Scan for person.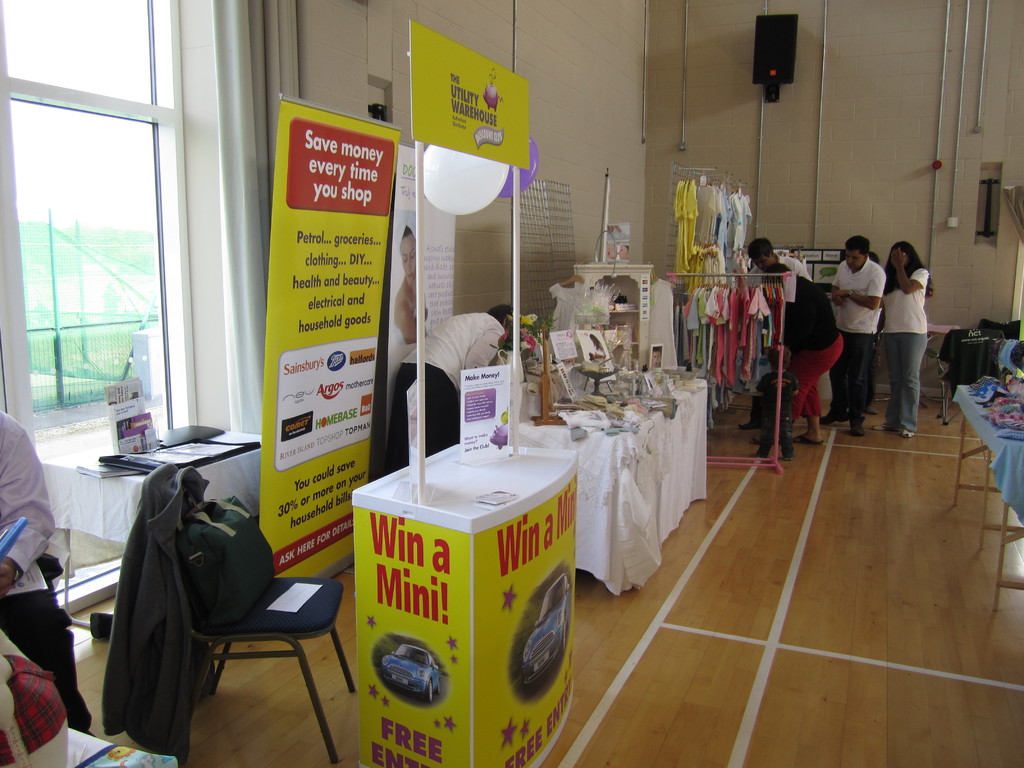
Scan result: region(746, 344, 796, 464).
